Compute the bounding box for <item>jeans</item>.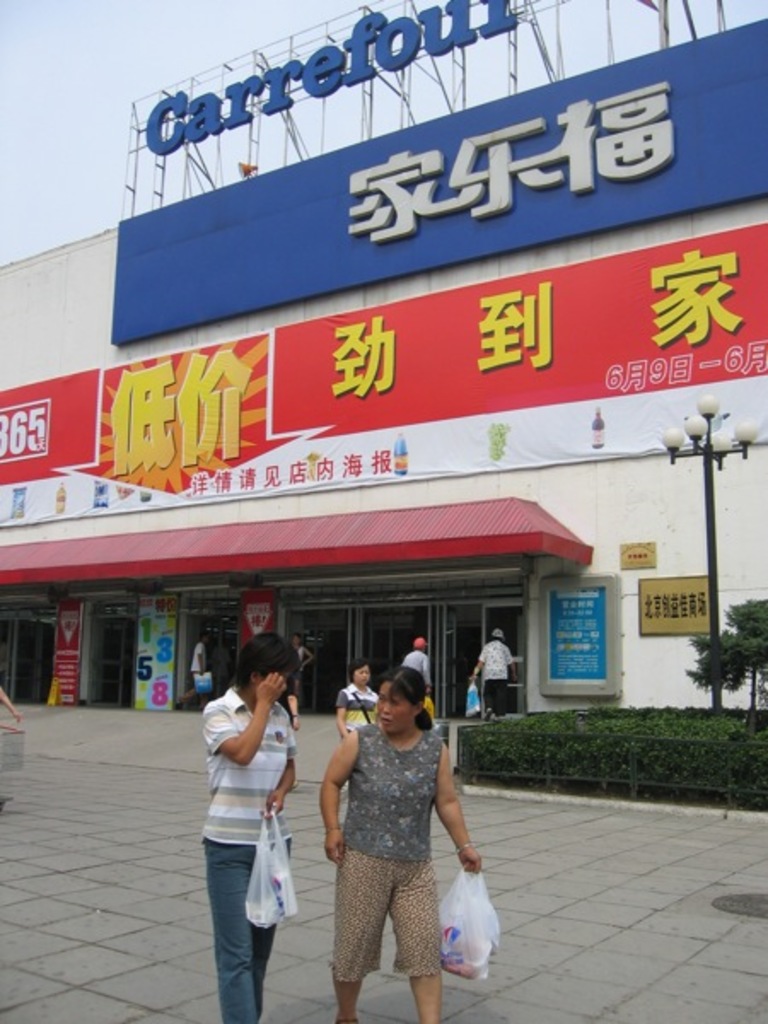
locate(198, 831, 263, 1015).
